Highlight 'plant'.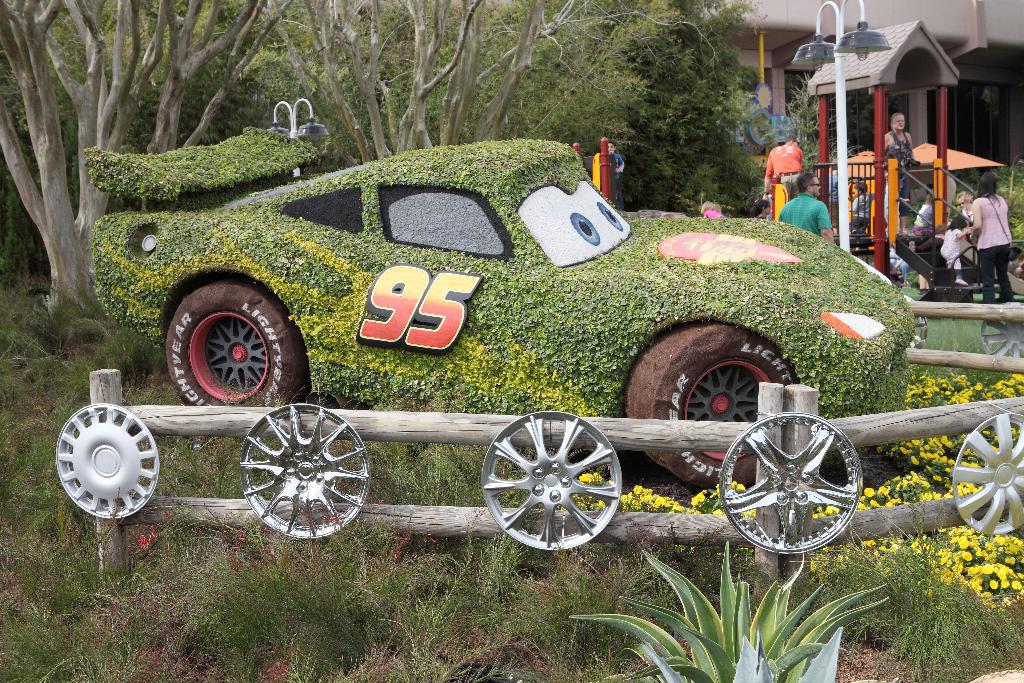
Highlighted region: left=588, top=572, right=898, bottom=676.
